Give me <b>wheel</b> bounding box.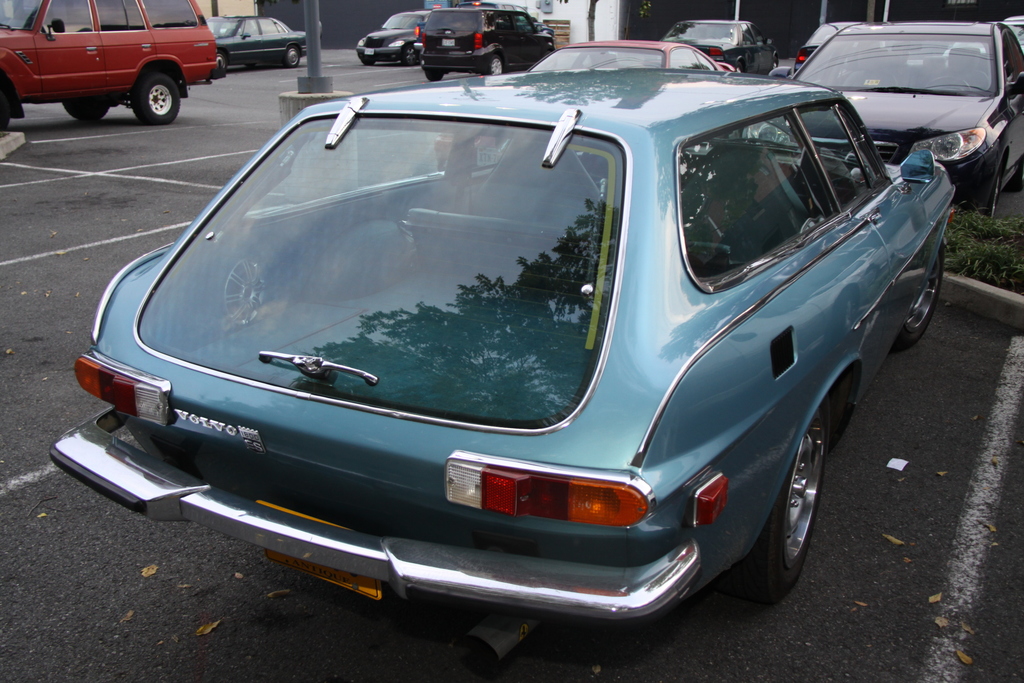
BBox(751, 402, 847, 600).
